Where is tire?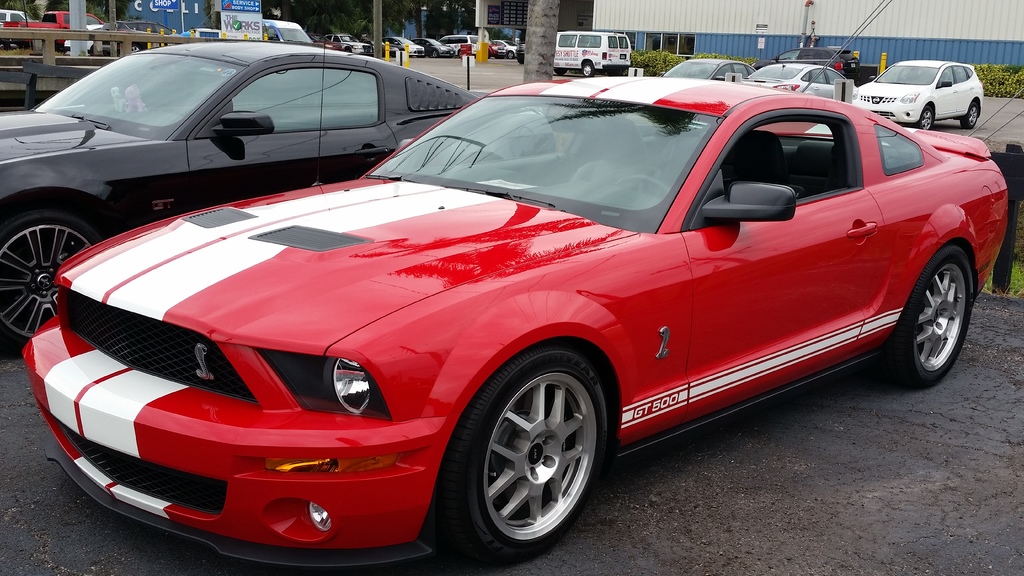
crop(508, 52, 513, 60).
